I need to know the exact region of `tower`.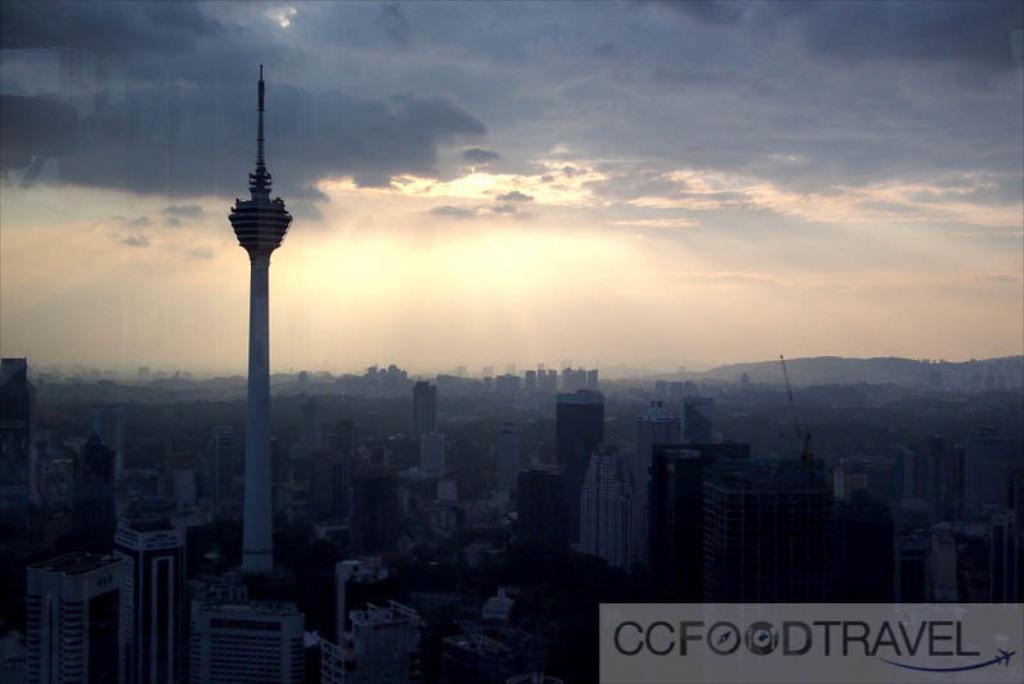
Region: l=111, t=519, r=182, b=683.
